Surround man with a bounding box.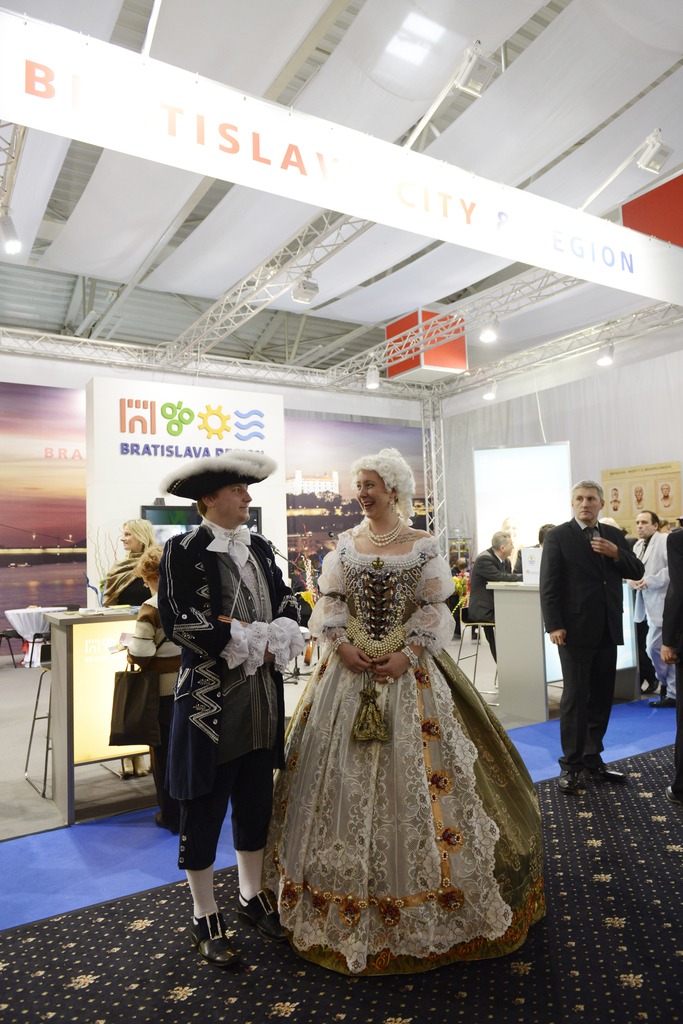
(x1=154, y1=446, x2=318, y2=972).
